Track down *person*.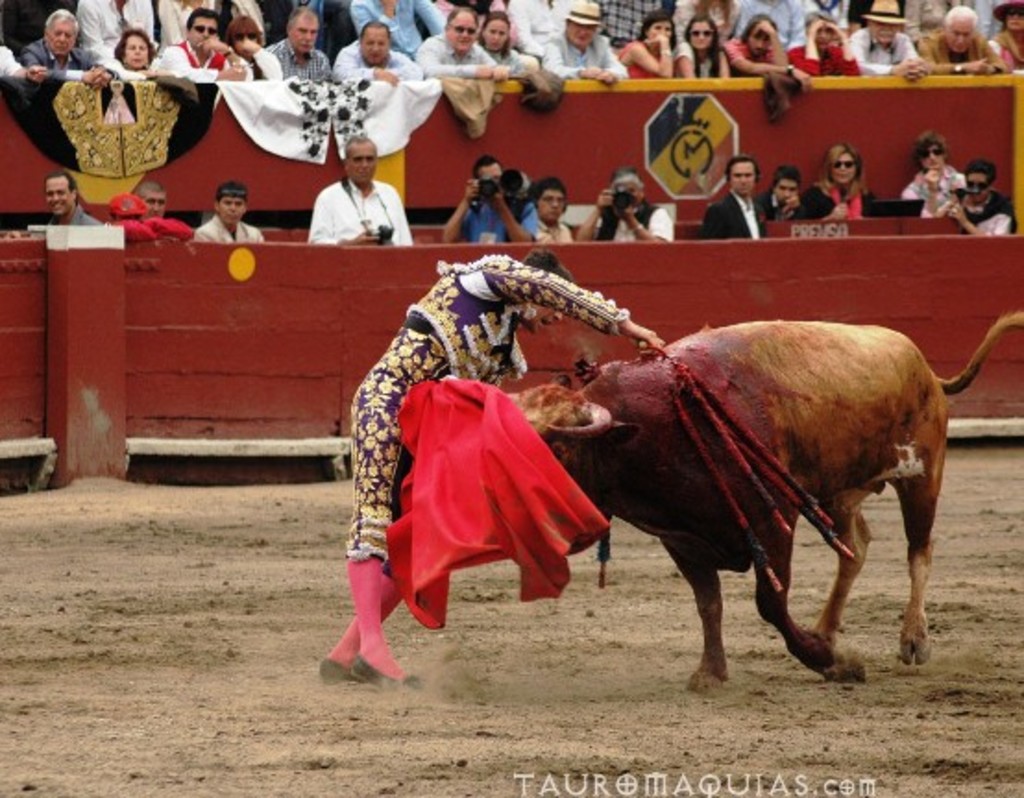
Tracked to locate(758, 163, 804, 218).
